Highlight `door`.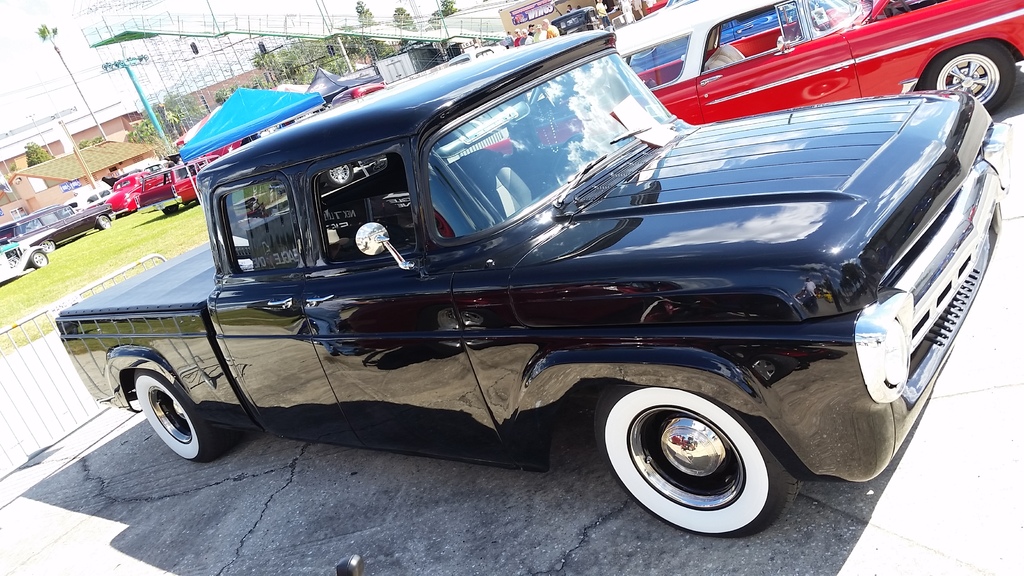
Highlighted region: {"x1": 310, "y1": 144, "x2": 518, "y2": 468}.
